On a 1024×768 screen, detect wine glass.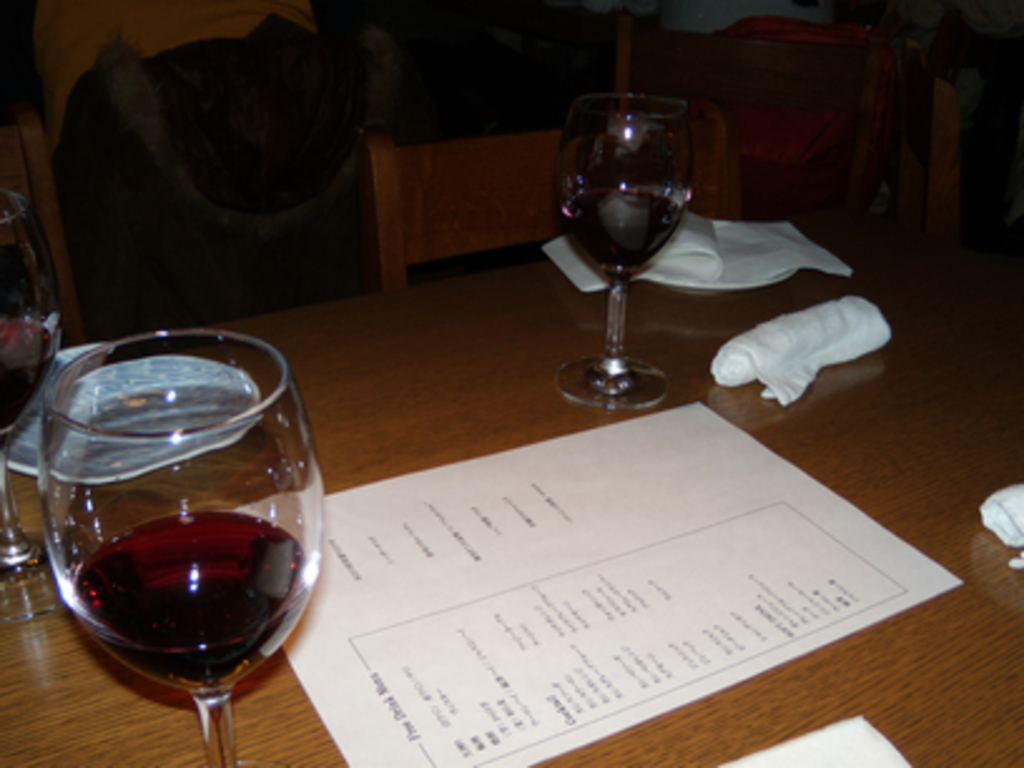
40/334/321/765.
